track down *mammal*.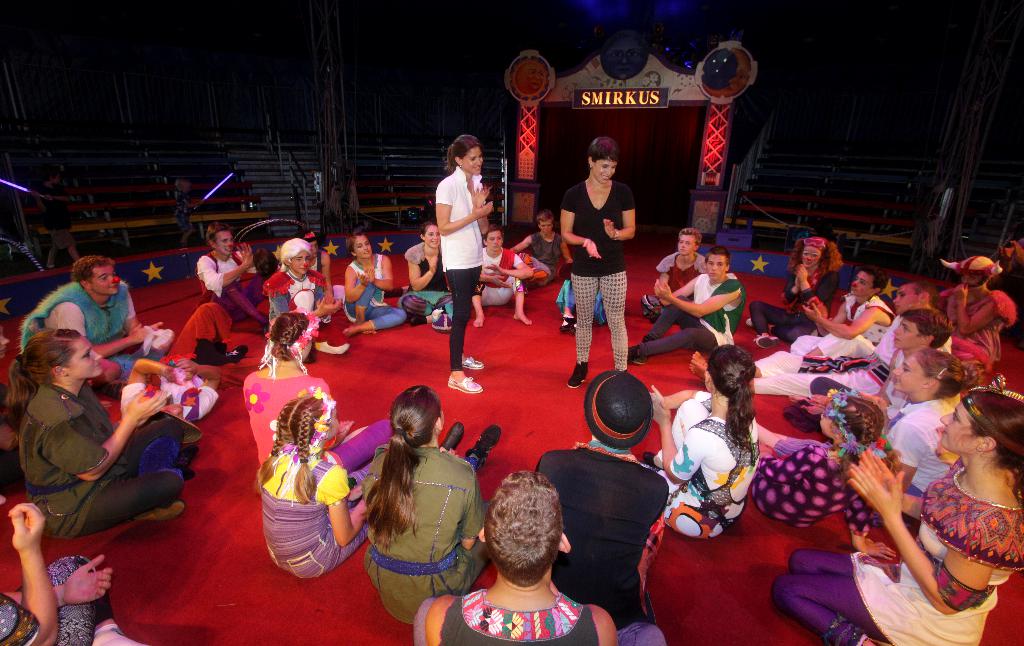
Tracked to (left=360, top=383, right=487, bottom=622).
